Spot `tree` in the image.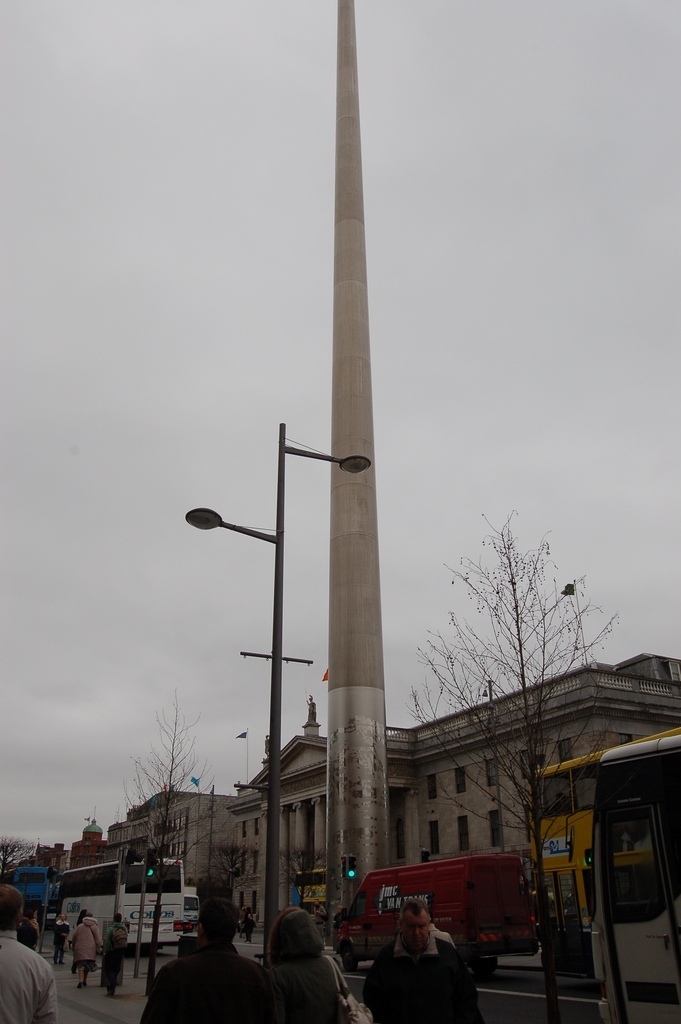
`tree` found at {"x1": 112, "y1": 688, "x2": 238, "y2": 990}.
